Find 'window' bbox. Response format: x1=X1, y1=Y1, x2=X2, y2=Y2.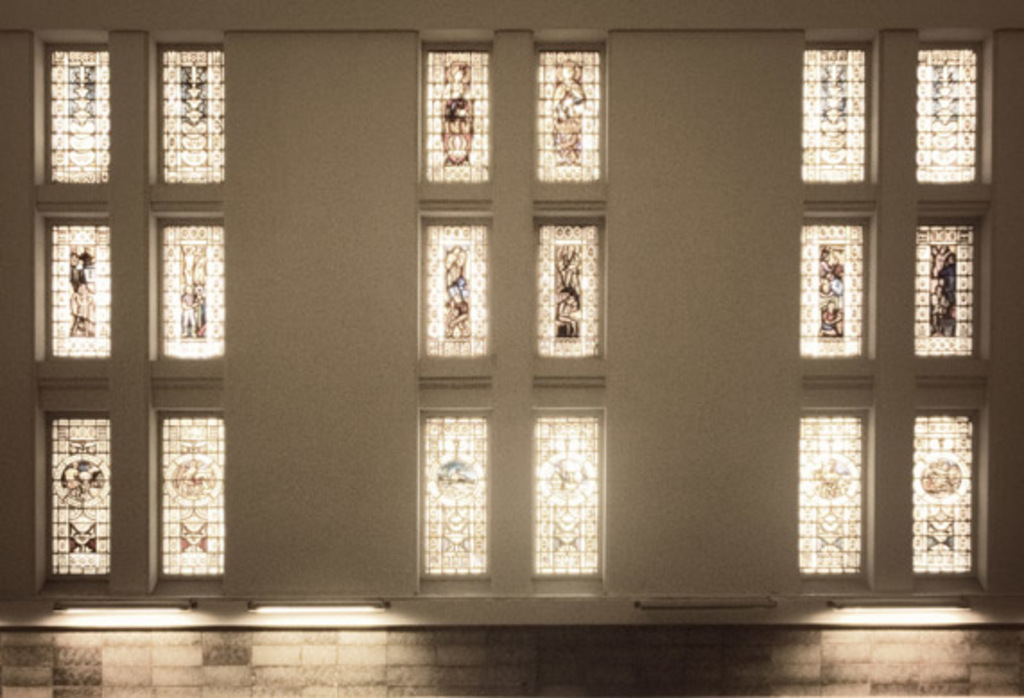
x1=531, y1=404, x2=608, y2=581.
